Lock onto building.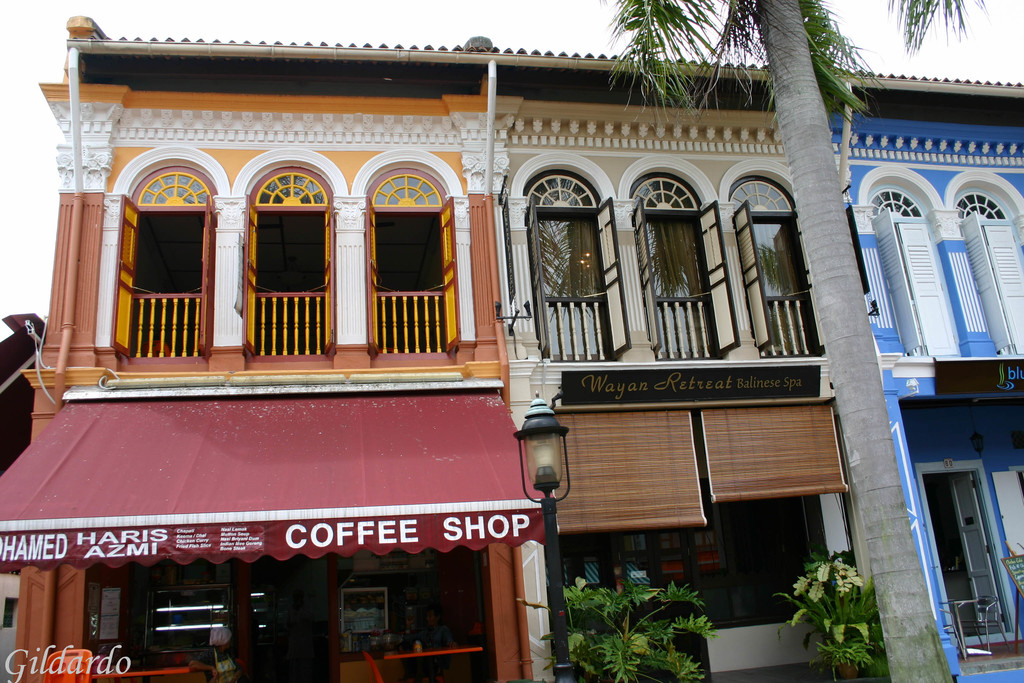
Locked: BBox(0, 14, 1023, 682).
